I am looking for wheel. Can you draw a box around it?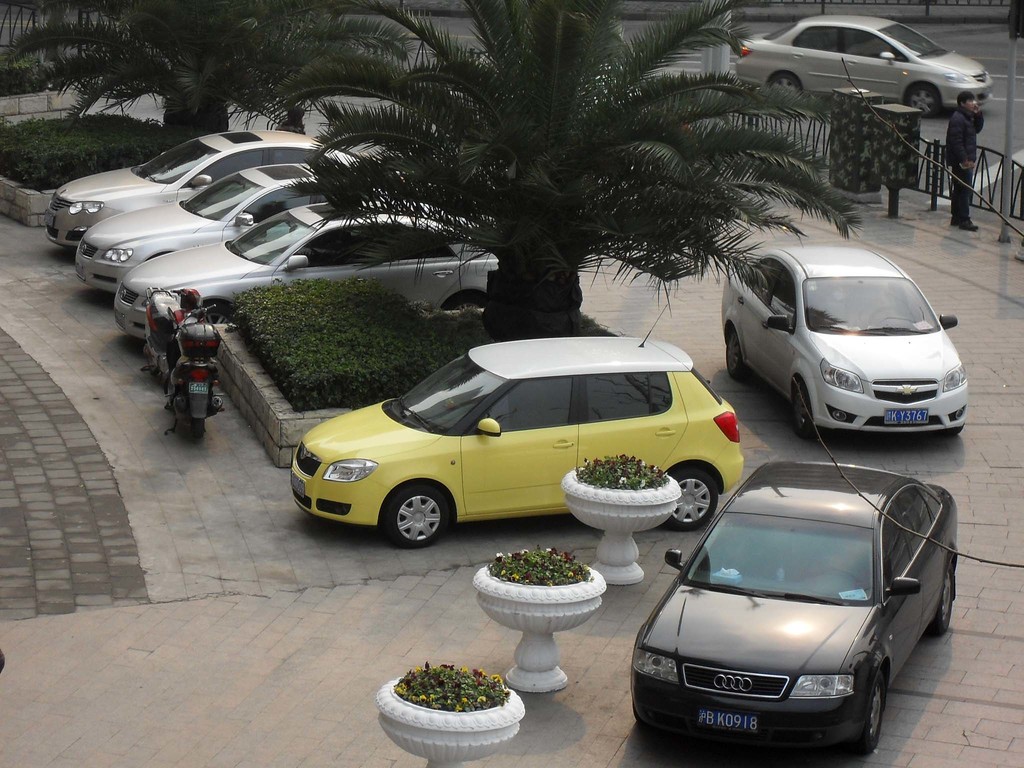
Sure, the bounding box is crop(383, 481, 449, 550).
